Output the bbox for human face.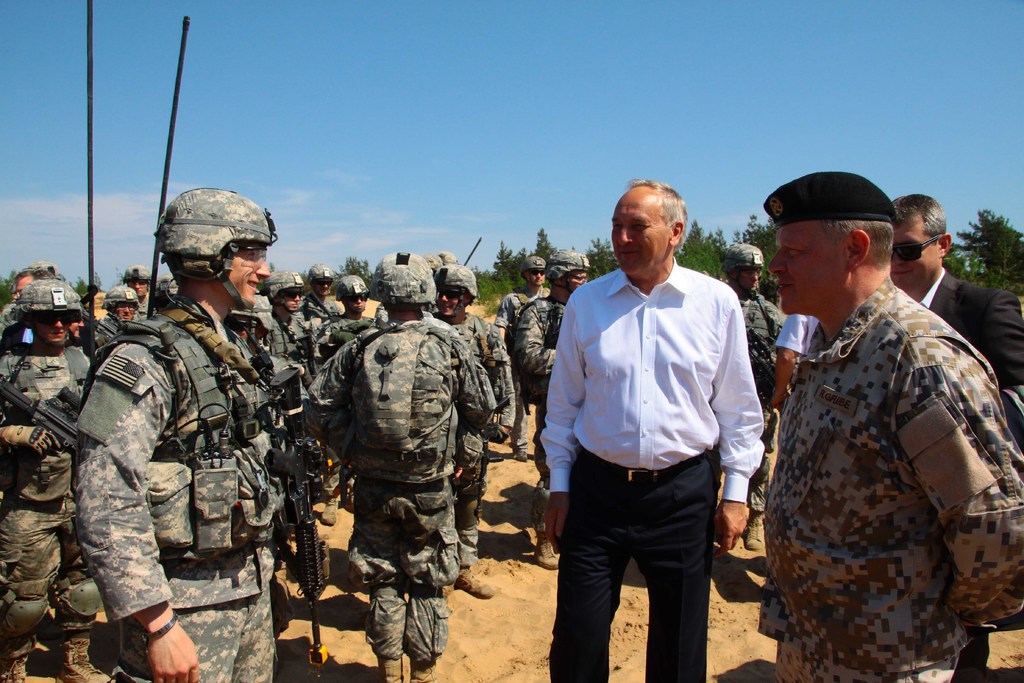
(767,223,845,313).
